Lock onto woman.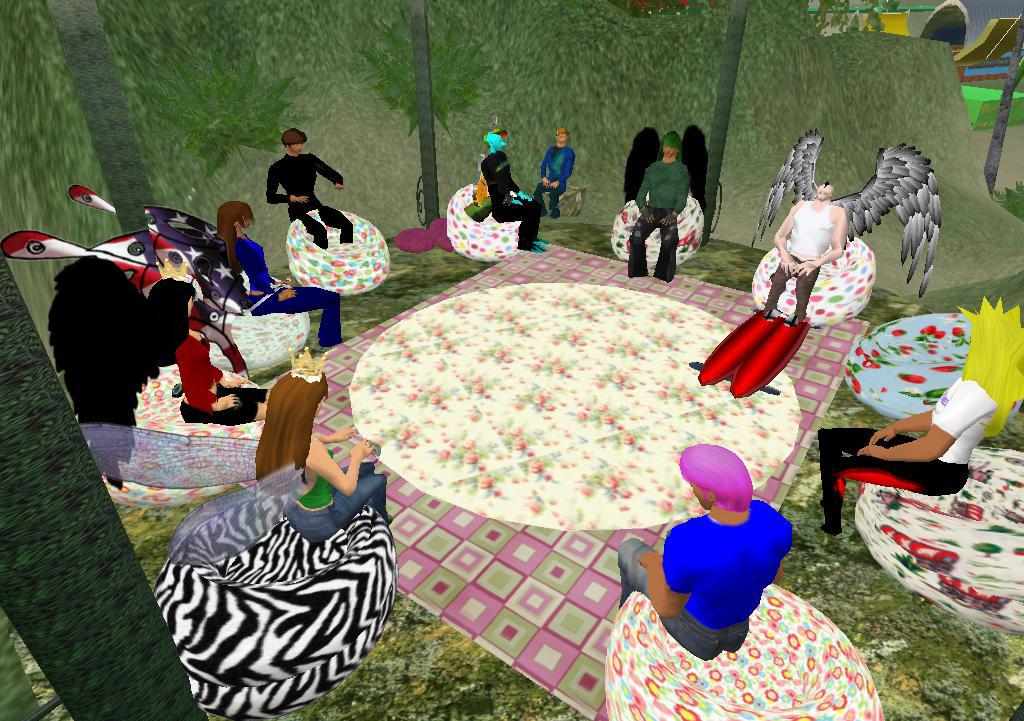
Locked: 147 280 271 432.
